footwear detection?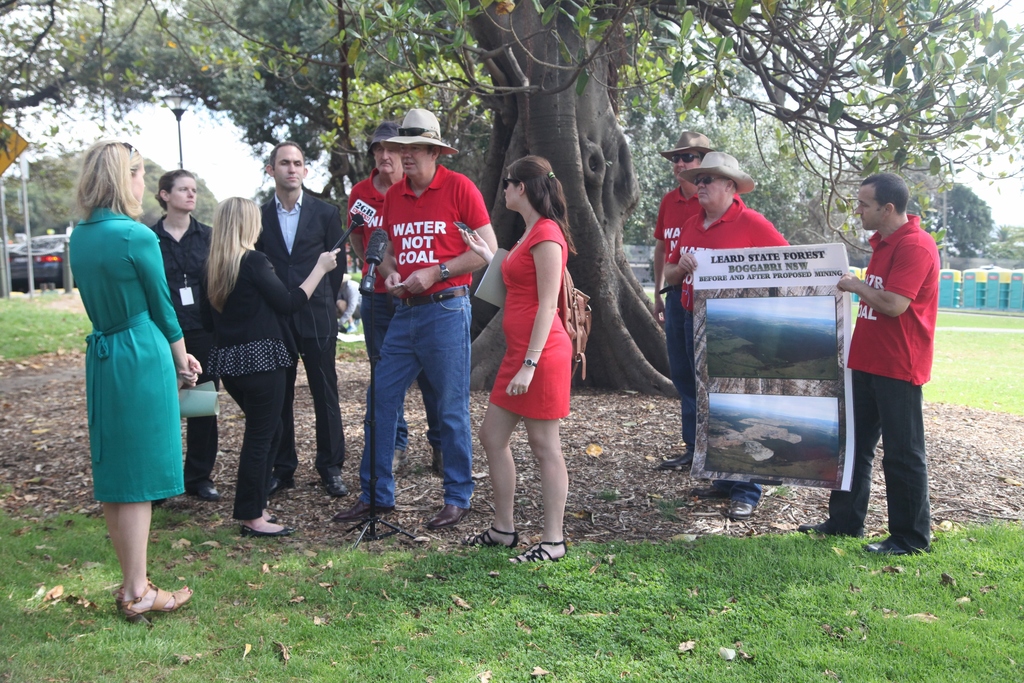
Rect(693, 484, 724, 497)
